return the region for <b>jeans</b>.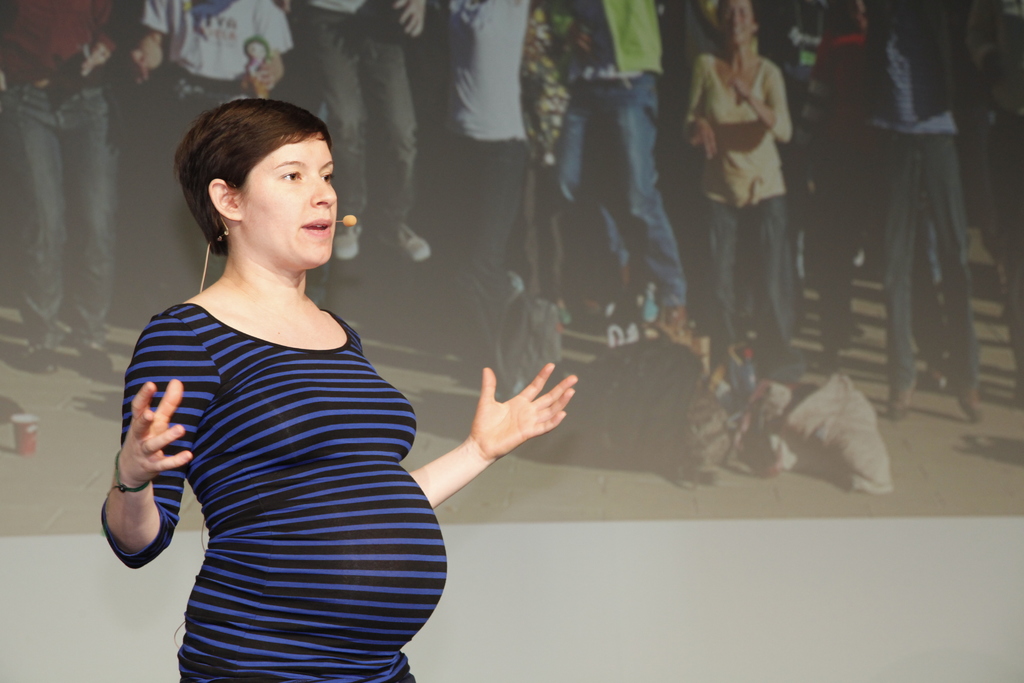
bbox=(434, 155, 531, 383).
